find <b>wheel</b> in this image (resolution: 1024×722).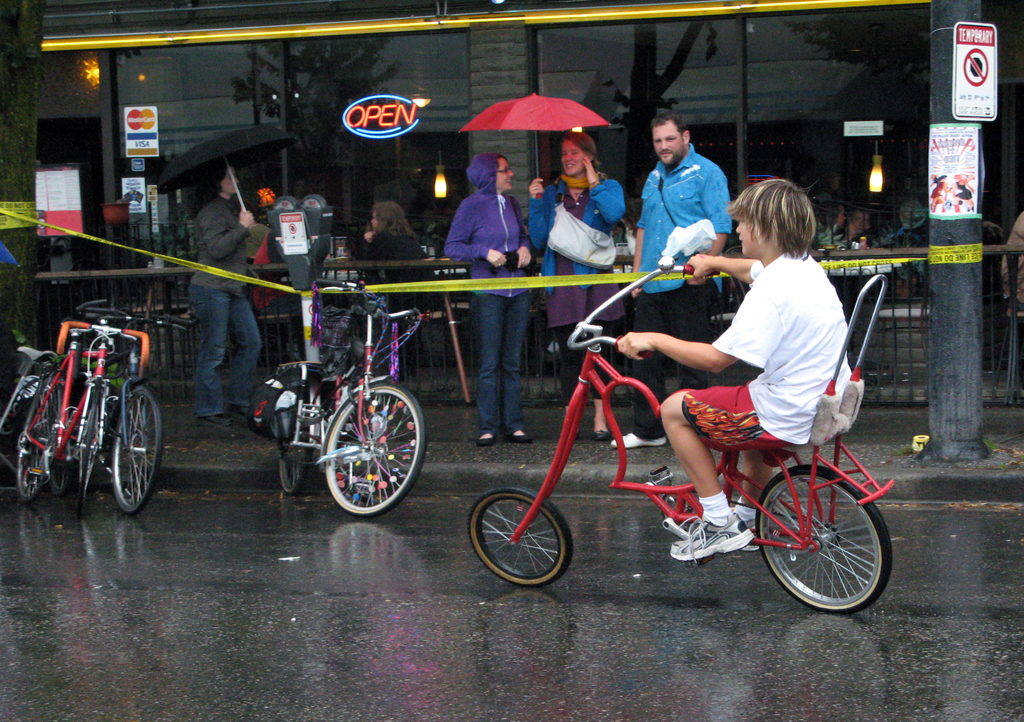
38/389/79/498.
